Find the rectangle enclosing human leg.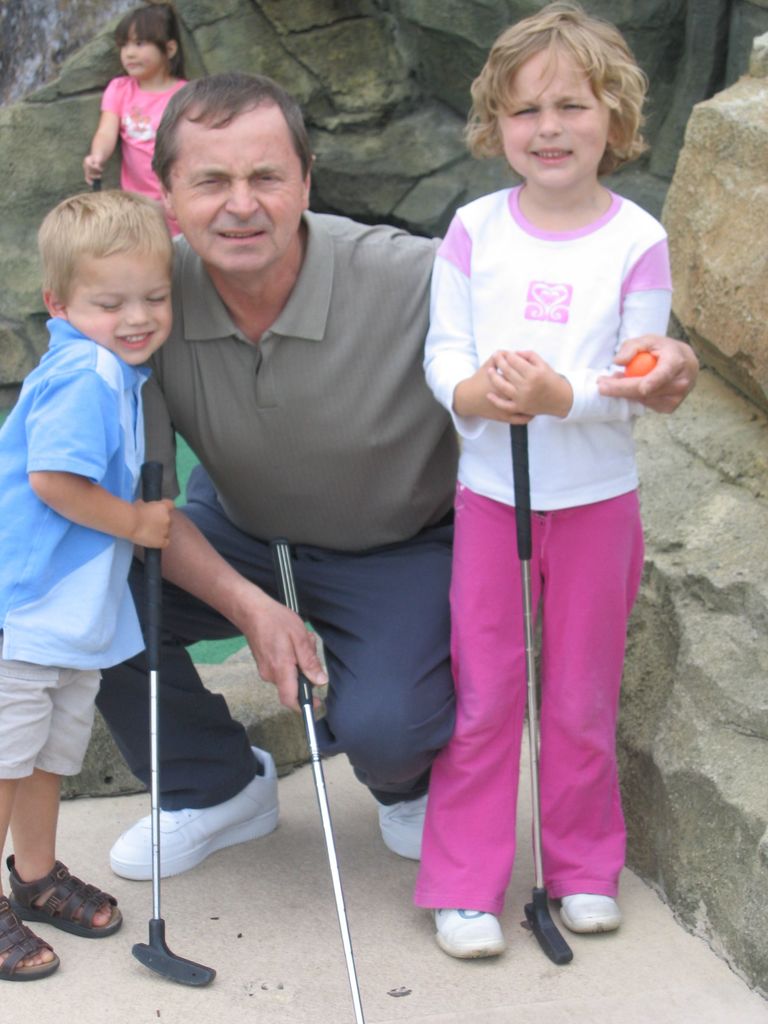
x1=420 y1=483 x2=540 y2=962.
